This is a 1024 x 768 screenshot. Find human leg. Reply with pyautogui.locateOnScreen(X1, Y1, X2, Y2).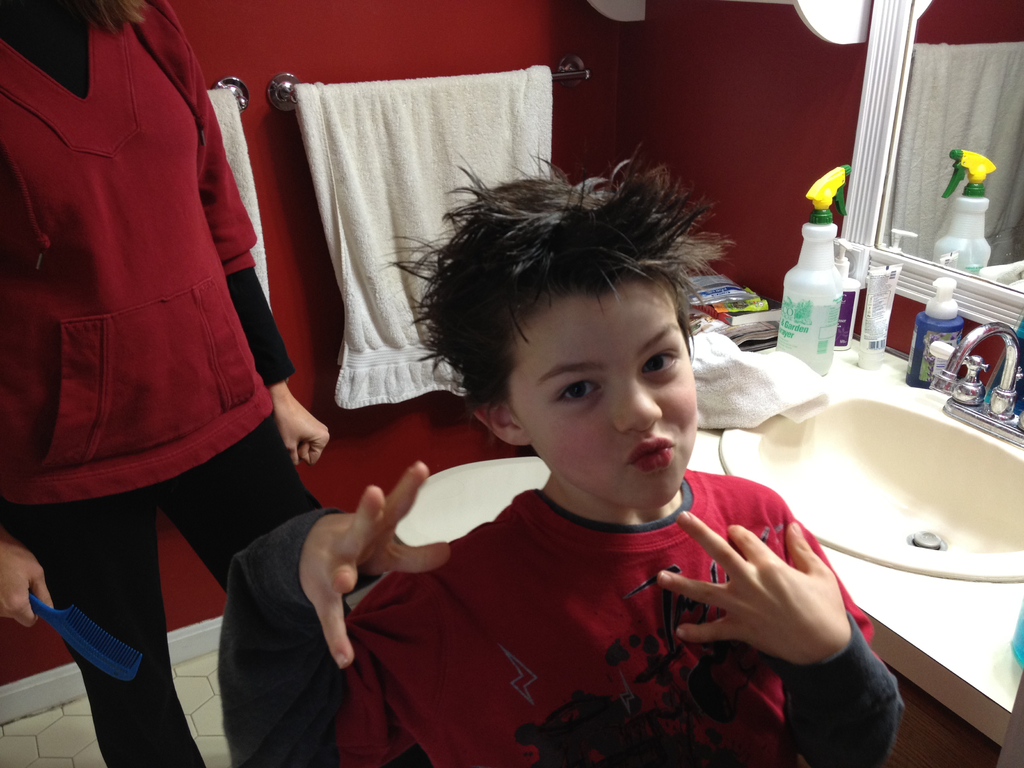
pyautogui.locateOnScreen(4, 460, 204, 767).
